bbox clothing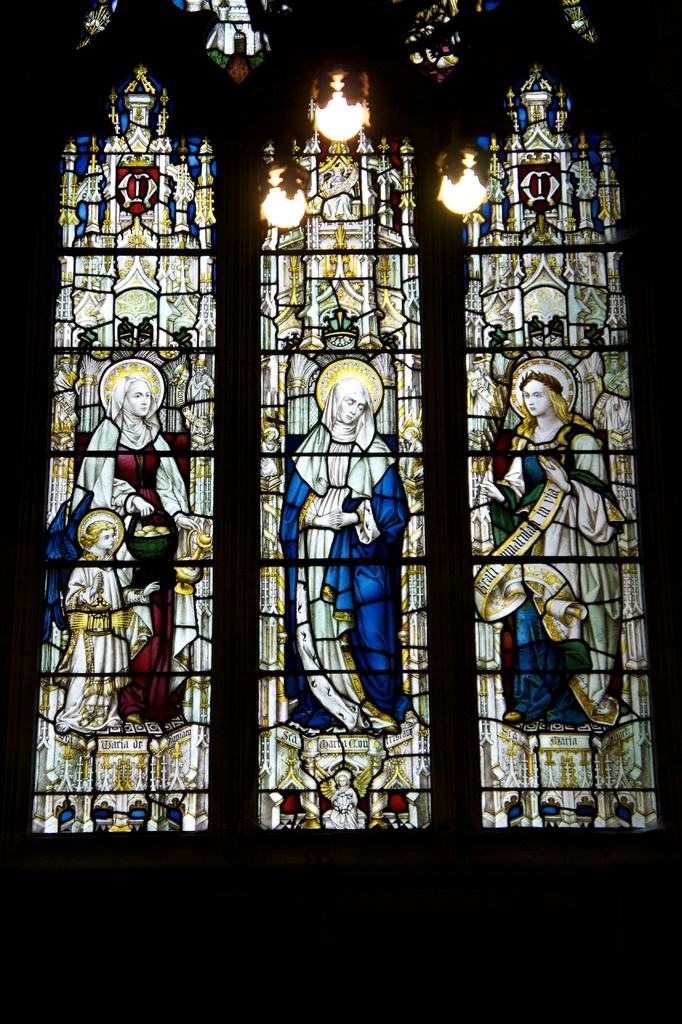
bbox(50, 547, 143, 737)
